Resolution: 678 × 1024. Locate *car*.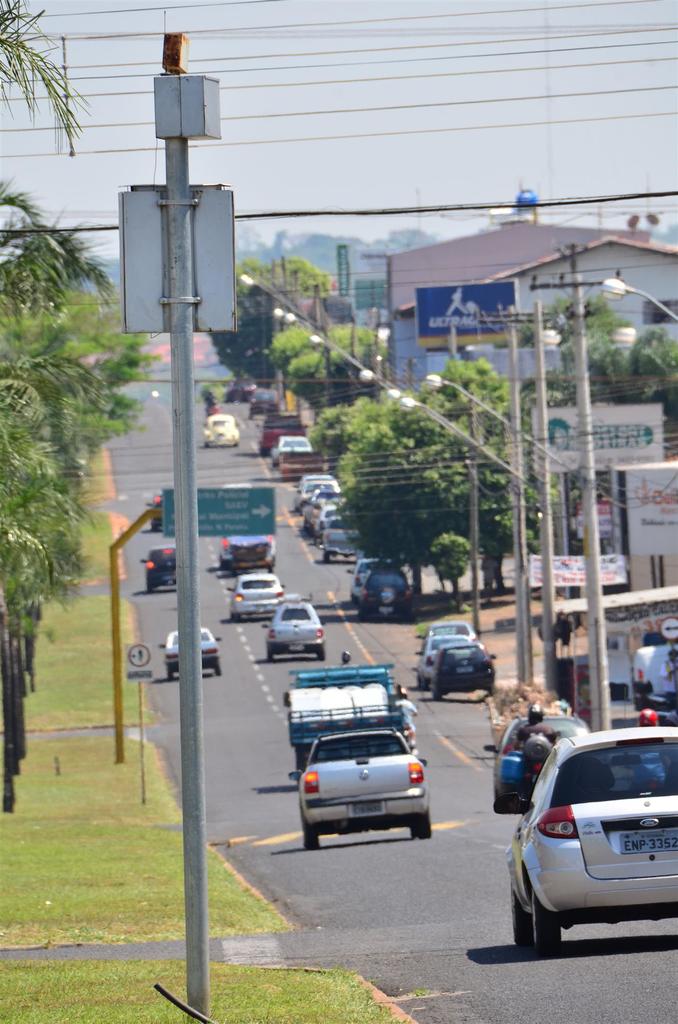
bbox=[160, 625, 220, 678].
